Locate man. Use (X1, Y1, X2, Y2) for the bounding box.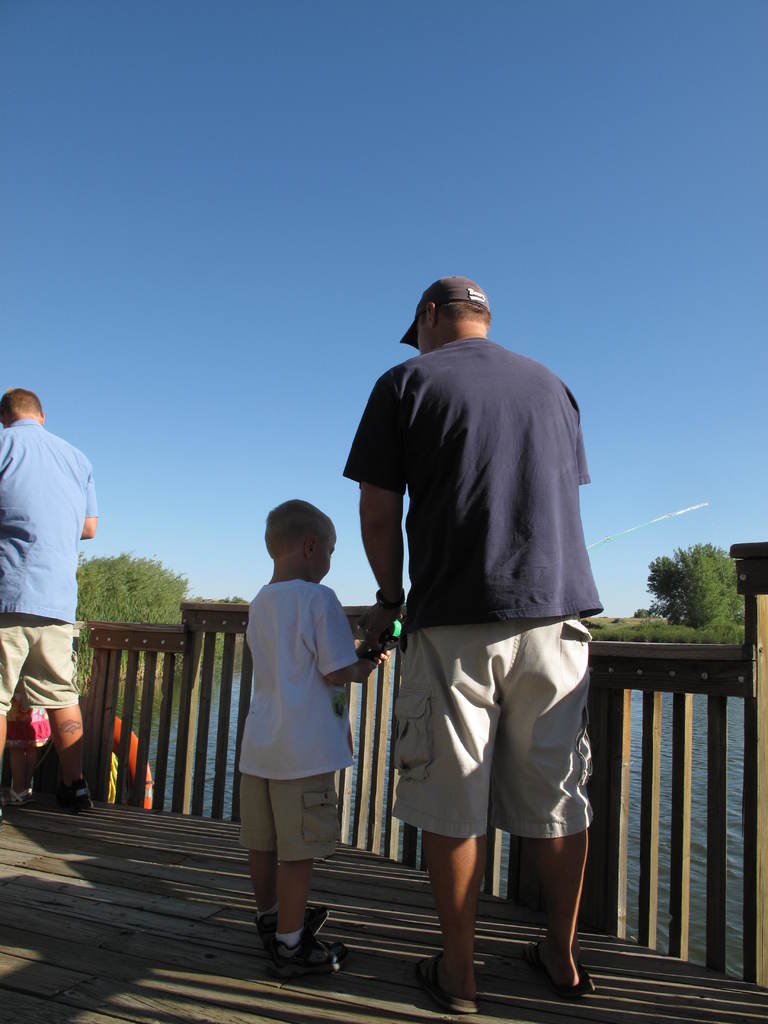
(0, 384, 95, 816).
